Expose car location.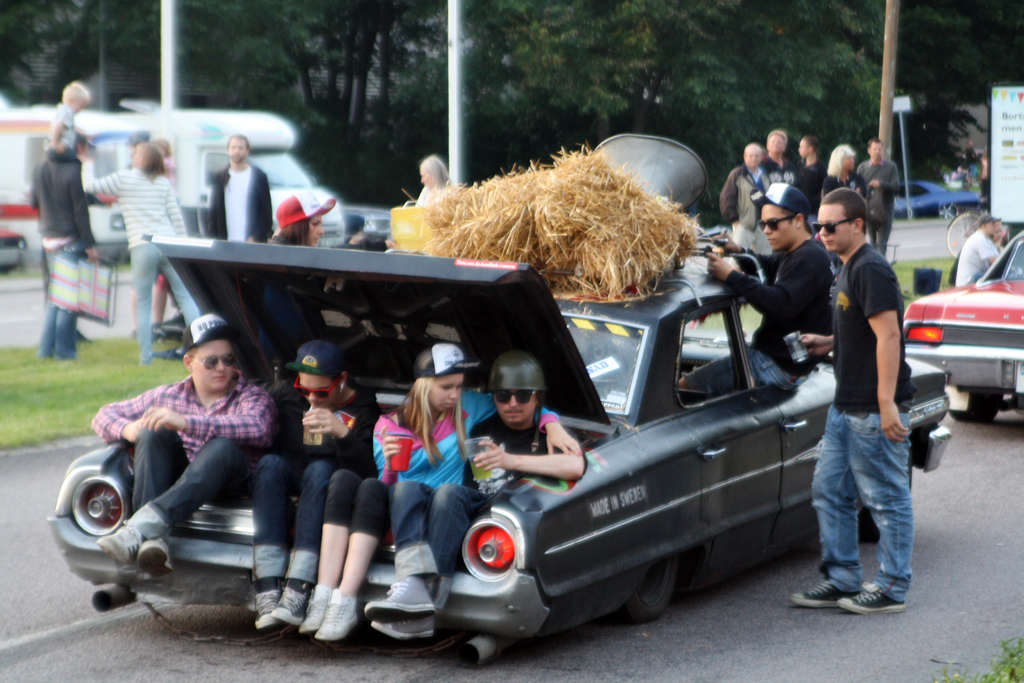
Exposed at select_region(892, 181, 984, 220).
